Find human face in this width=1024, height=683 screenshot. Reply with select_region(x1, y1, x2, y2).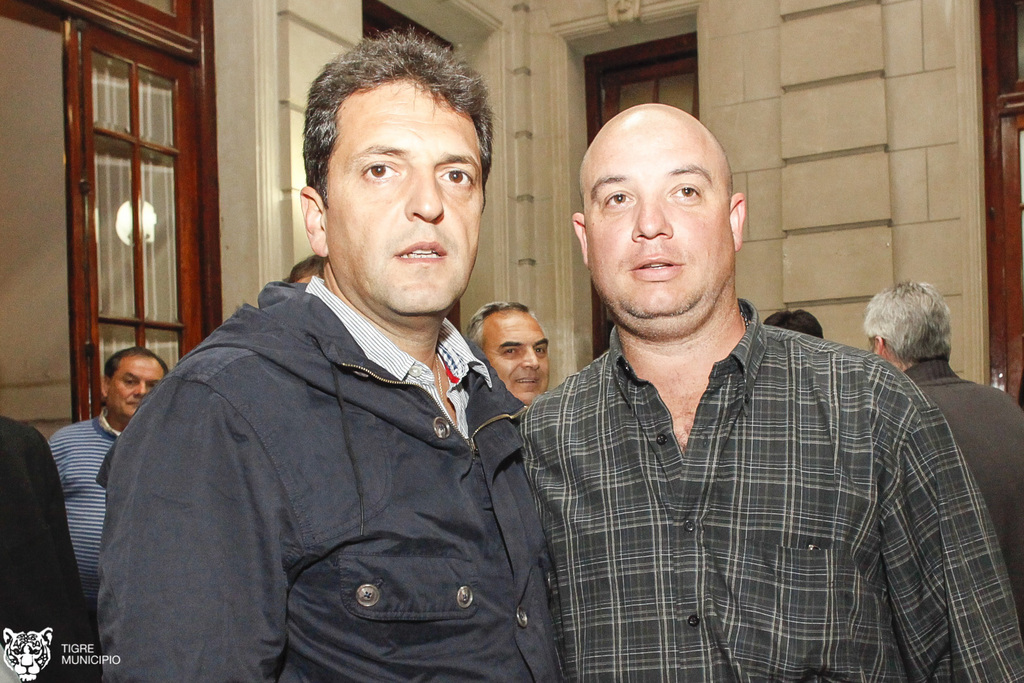
select_region(327, 73, 480, 314).
